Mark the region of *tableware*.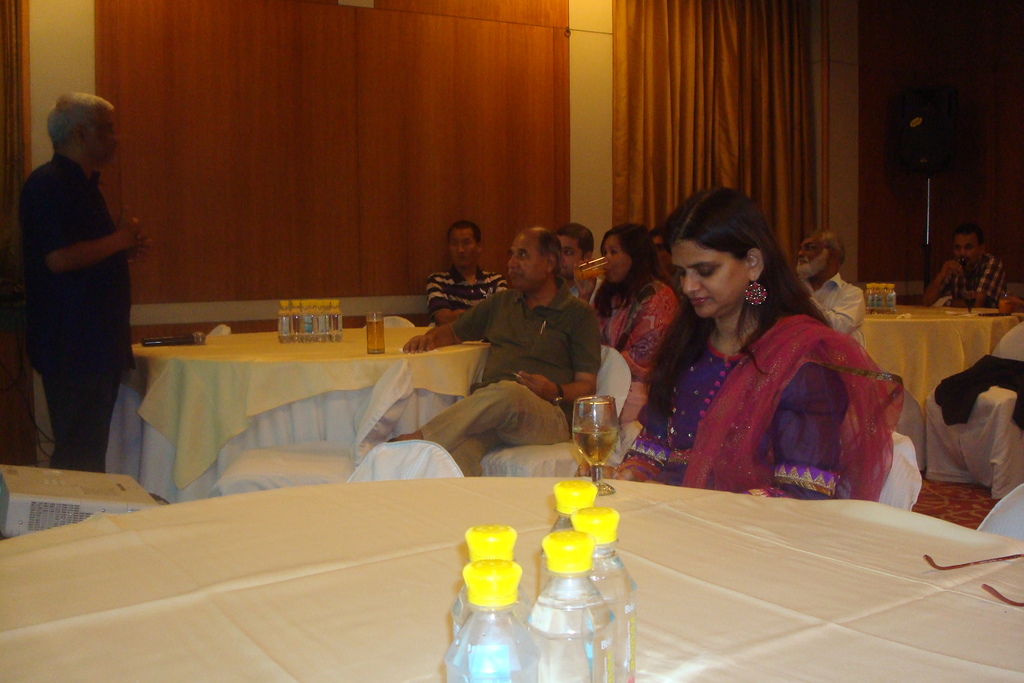
Region: [572, 256, 614, 284].
